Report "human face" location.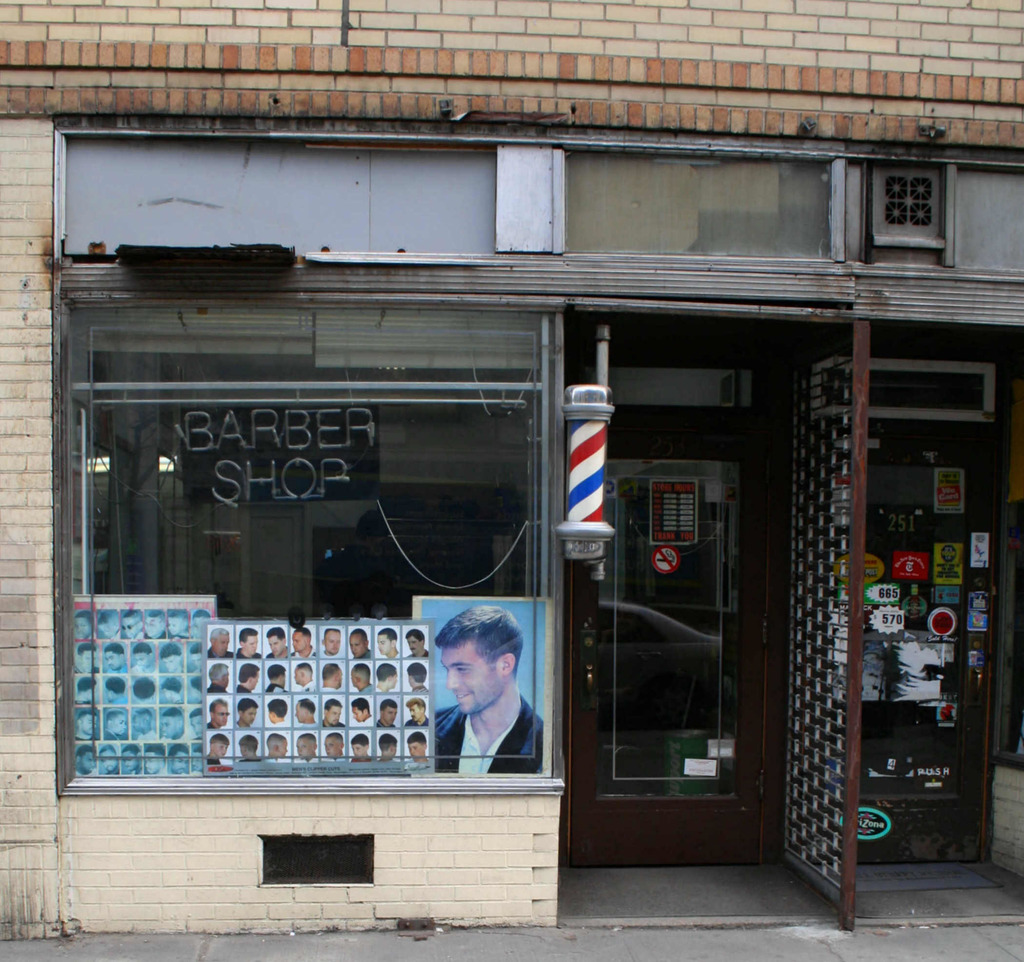
Report: l=241, t=704, r=255, b=725.
